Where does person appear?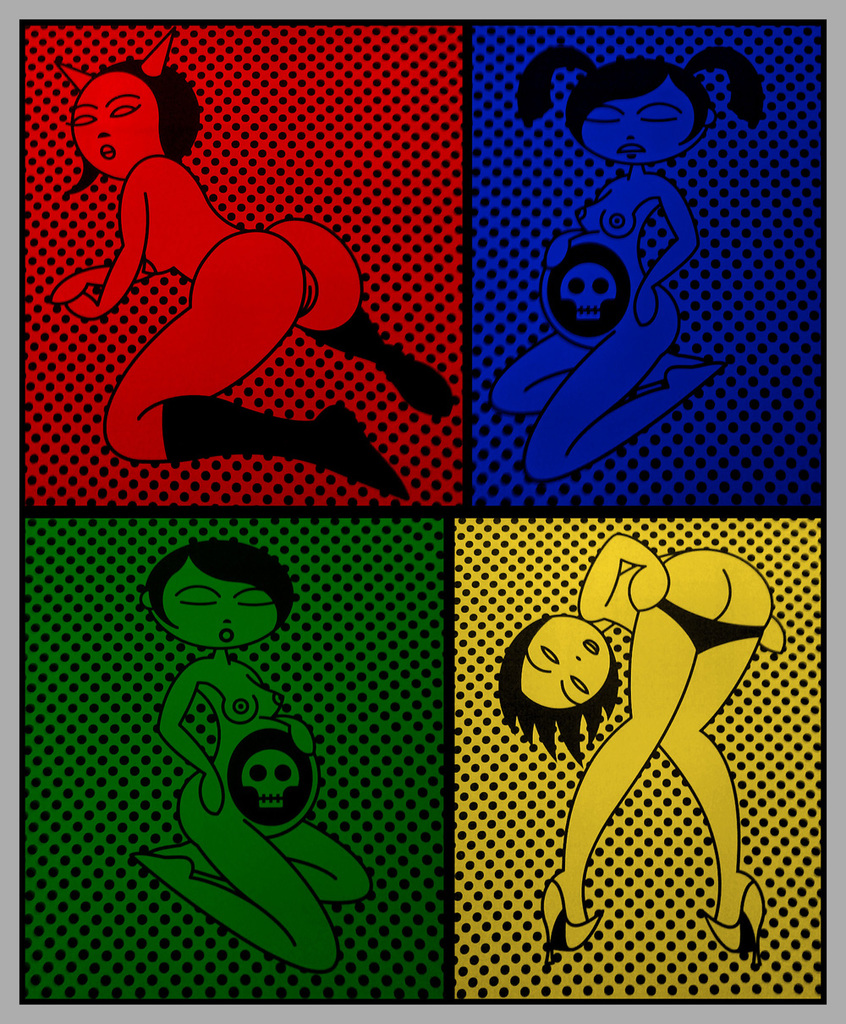
Appears at 51,21,455,483.
